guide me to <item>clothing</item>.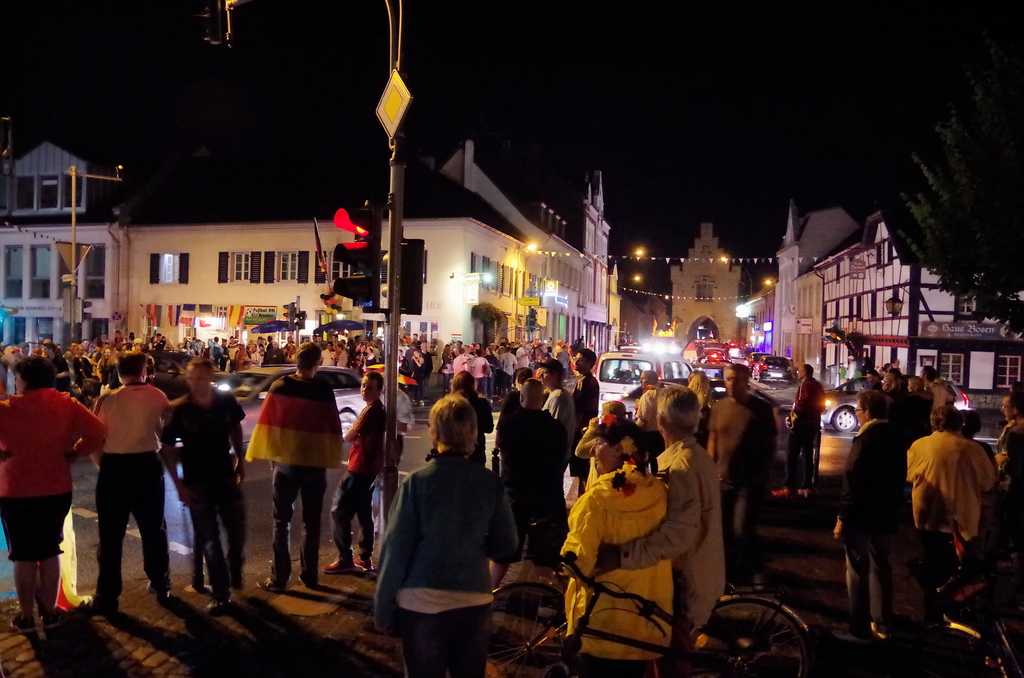
Guidance: 495/391/528/425.
